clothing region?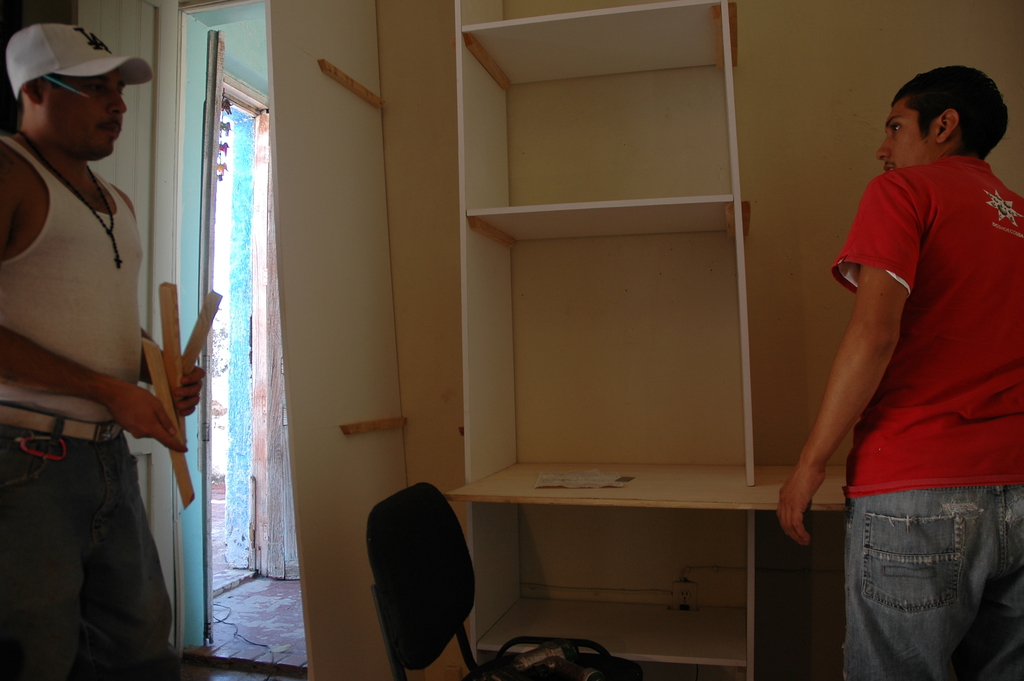
<box>825,155,1022,680</box>
